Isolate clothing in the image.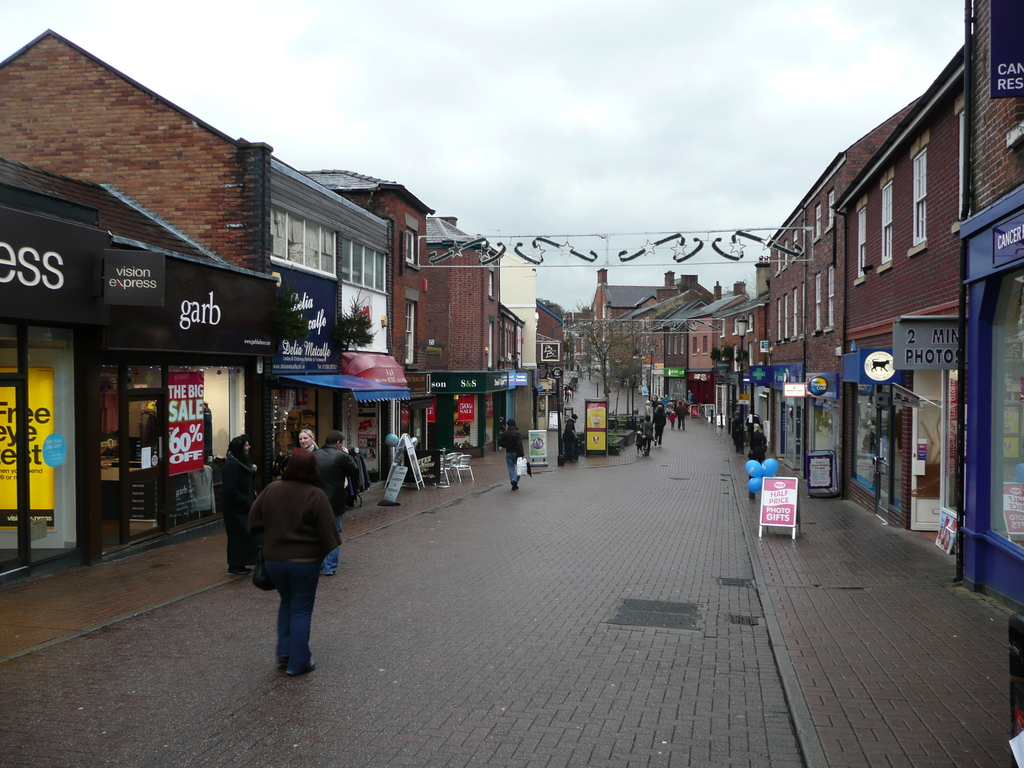
Isolated region: BBox(166, 472, 193, 523).
